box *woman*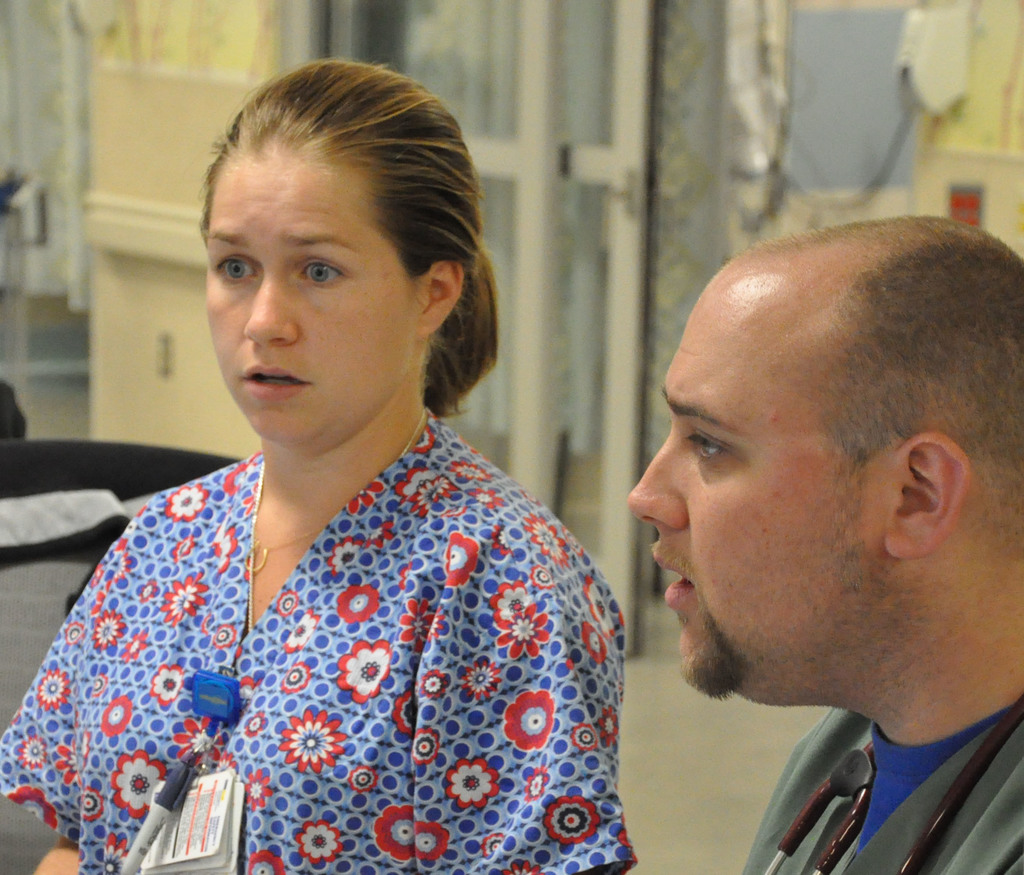
BBox(15, 89, 675, 853)
